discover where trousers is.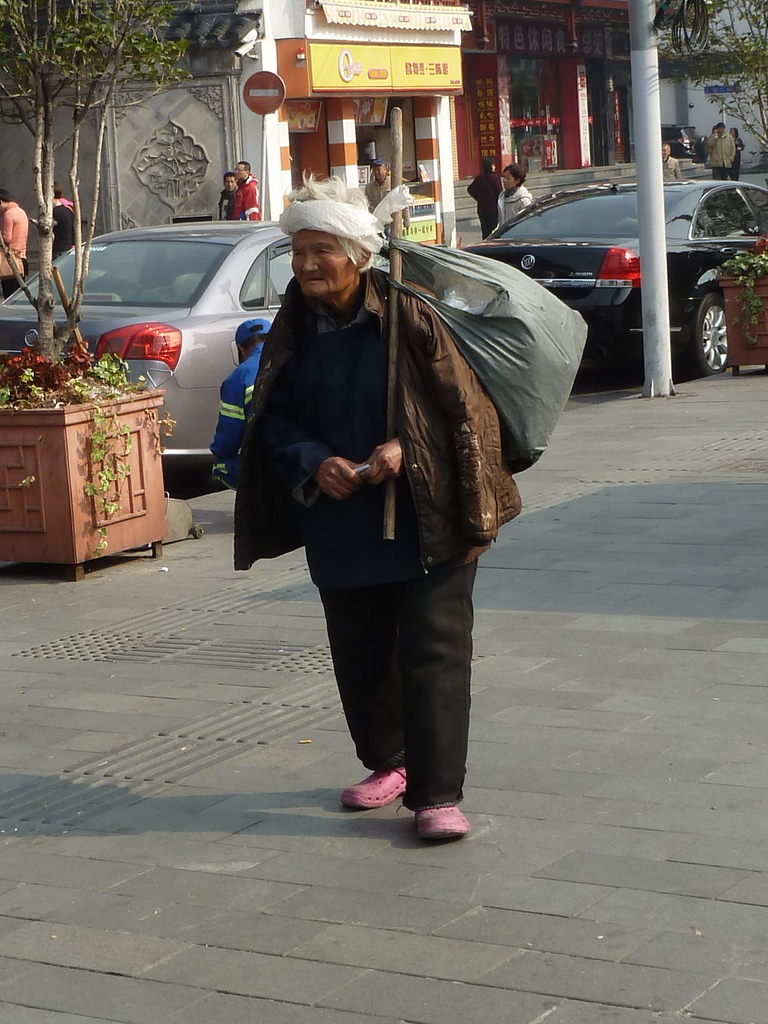
Discovered at BBox(476, 215, 497, 237).
